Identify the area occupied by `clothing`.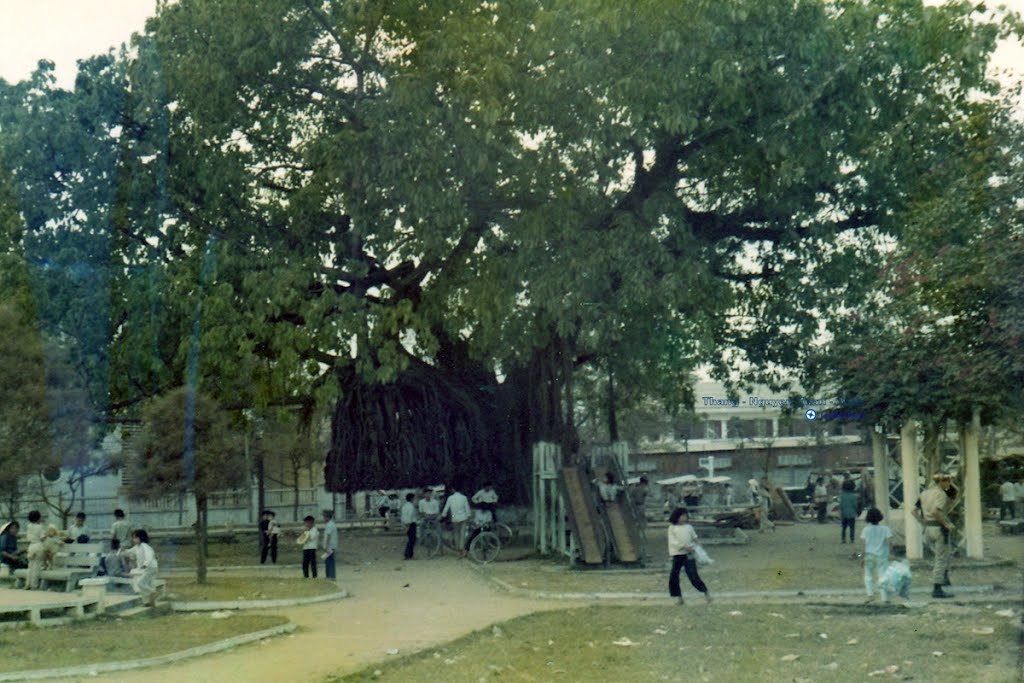
Area: x1=843, y1=493, x2=853, y2=538.
